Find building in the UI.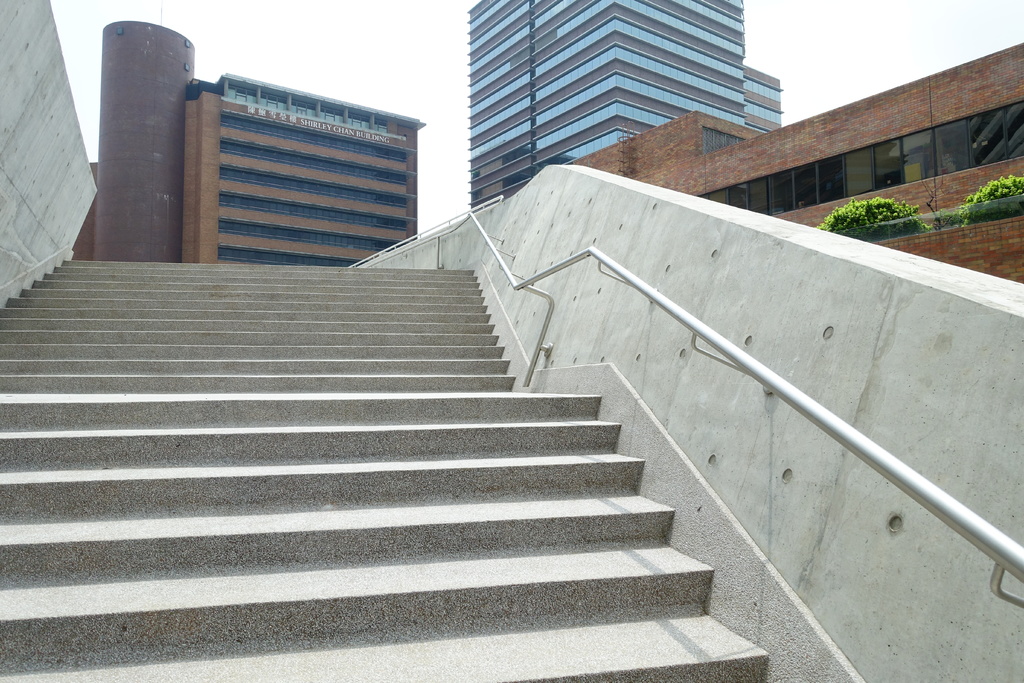
UI element at box(467, 0, 781, 206).
